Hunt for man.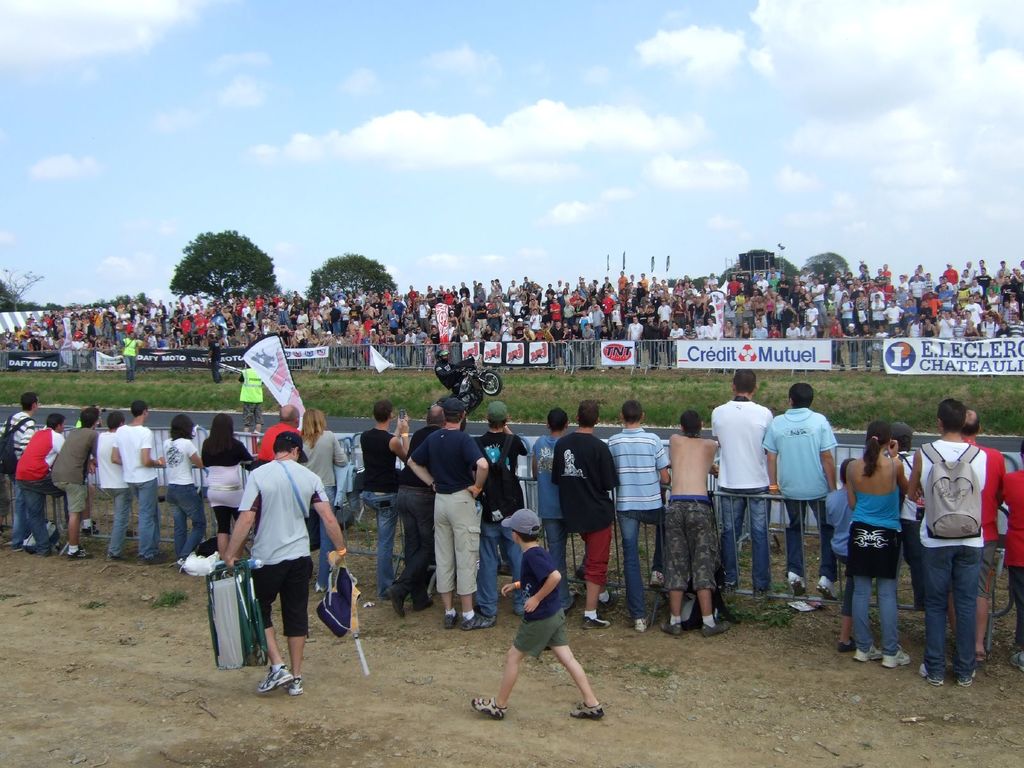
Hunted down at bbox=[669, 321, 678, 362].
